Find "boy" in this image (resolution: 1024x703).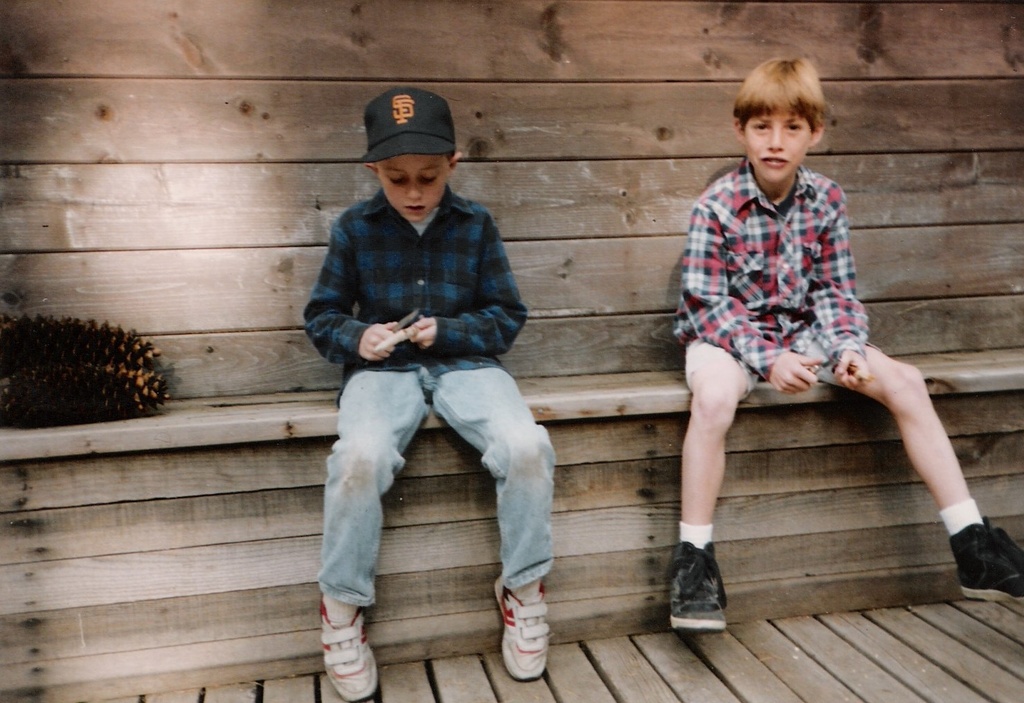
x1=680, y1=55, x2=1023, y2=636.
